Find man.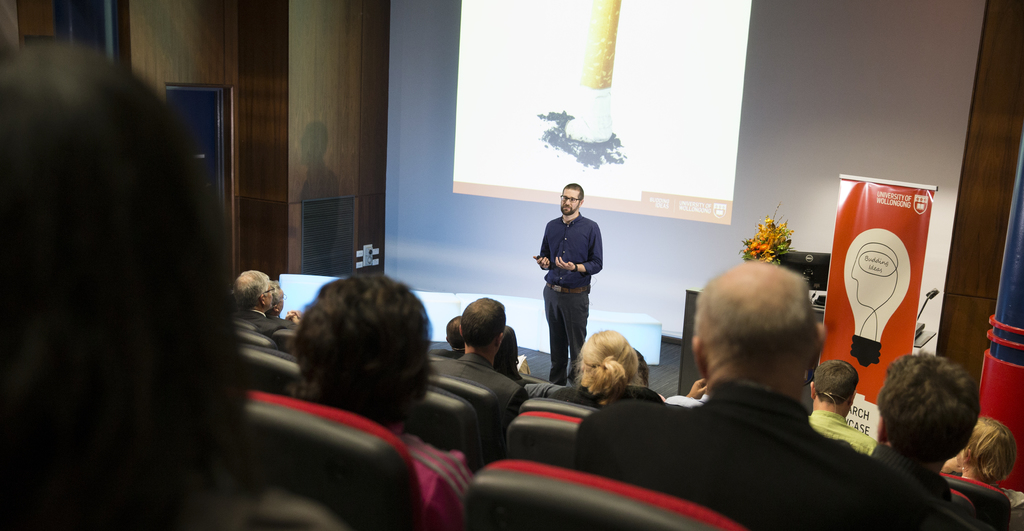
<bbox>228, 269, 295, 334</bbox>.
